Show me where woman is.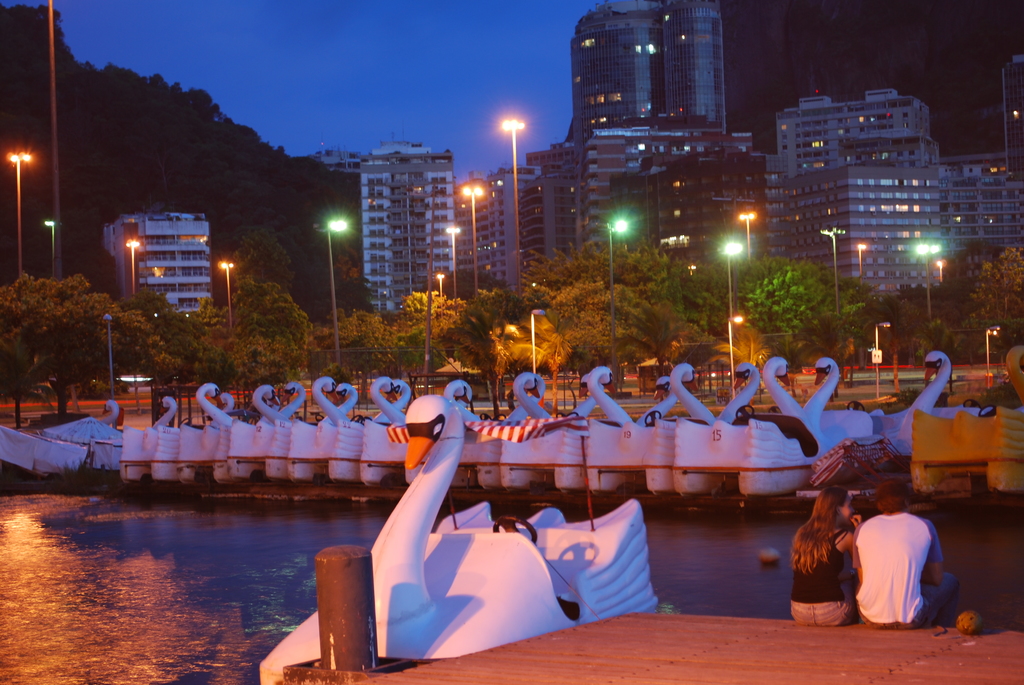
woman is at 781,479,876,629.
